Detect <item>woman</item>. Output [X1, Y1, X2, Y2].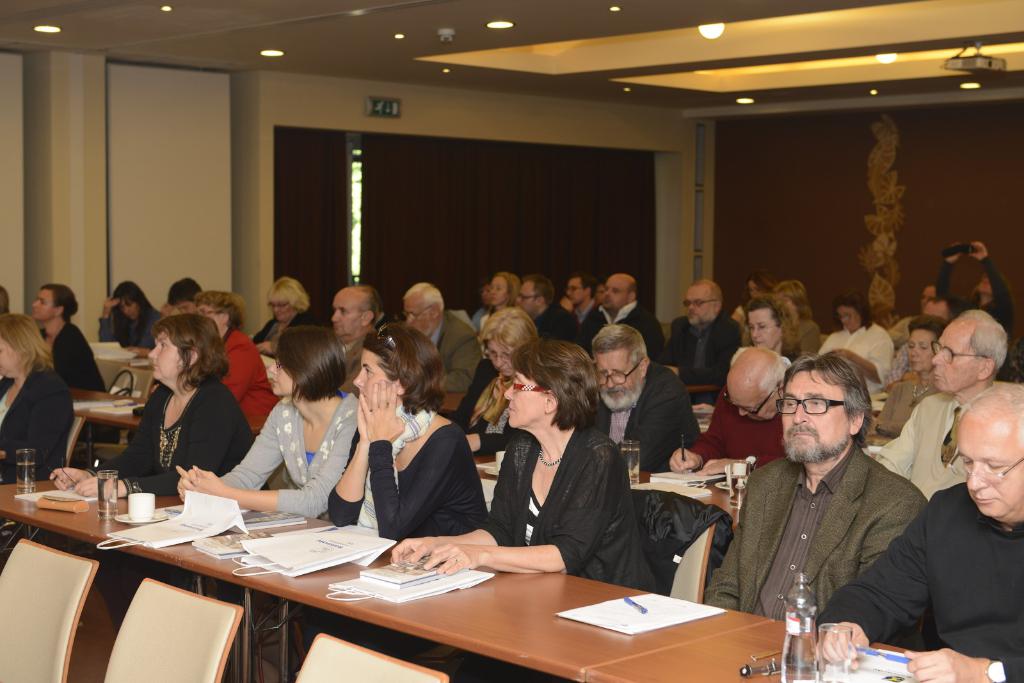
[319, 308, 490, 542].
